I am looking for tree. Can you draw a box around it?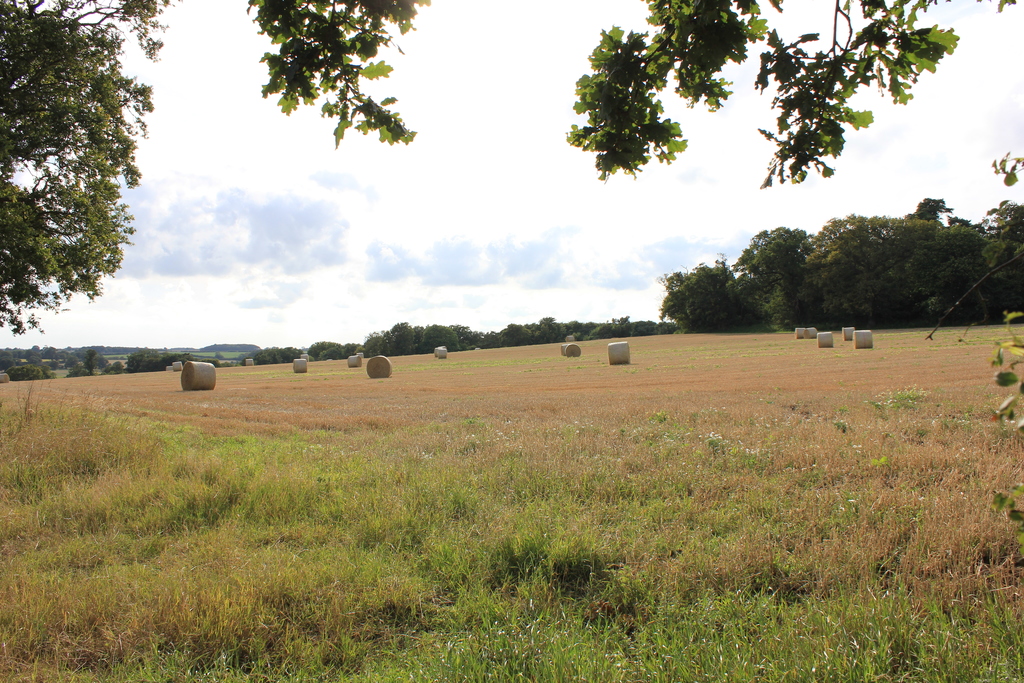
Sure, the bounding box is select_region(15, 13, 157, 395).
